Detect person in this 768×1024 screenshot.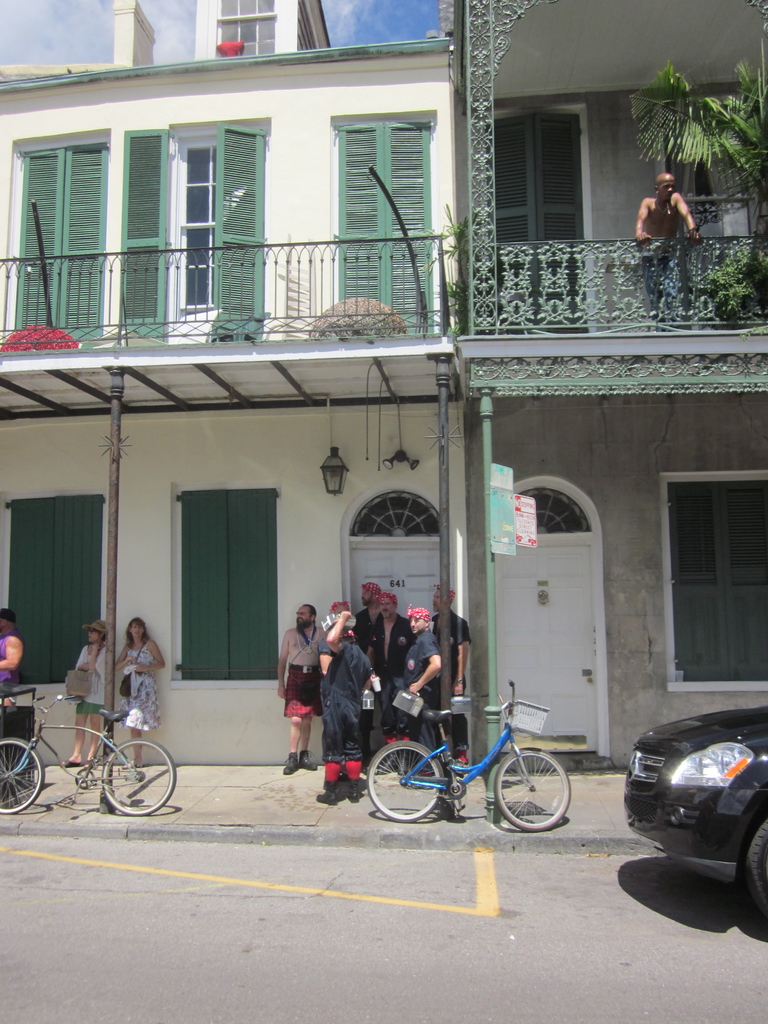
Detection: {"left": 302, "top": 609, "right": 377, "bottom": 800}.
